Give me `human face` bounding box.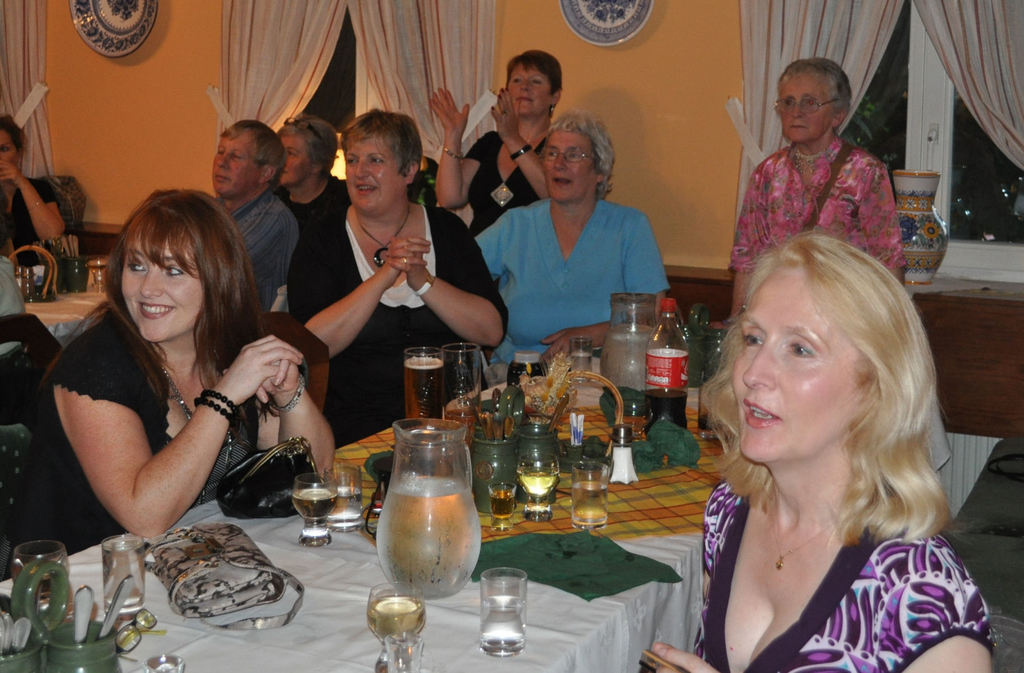
[275, 131, 321, 191].
